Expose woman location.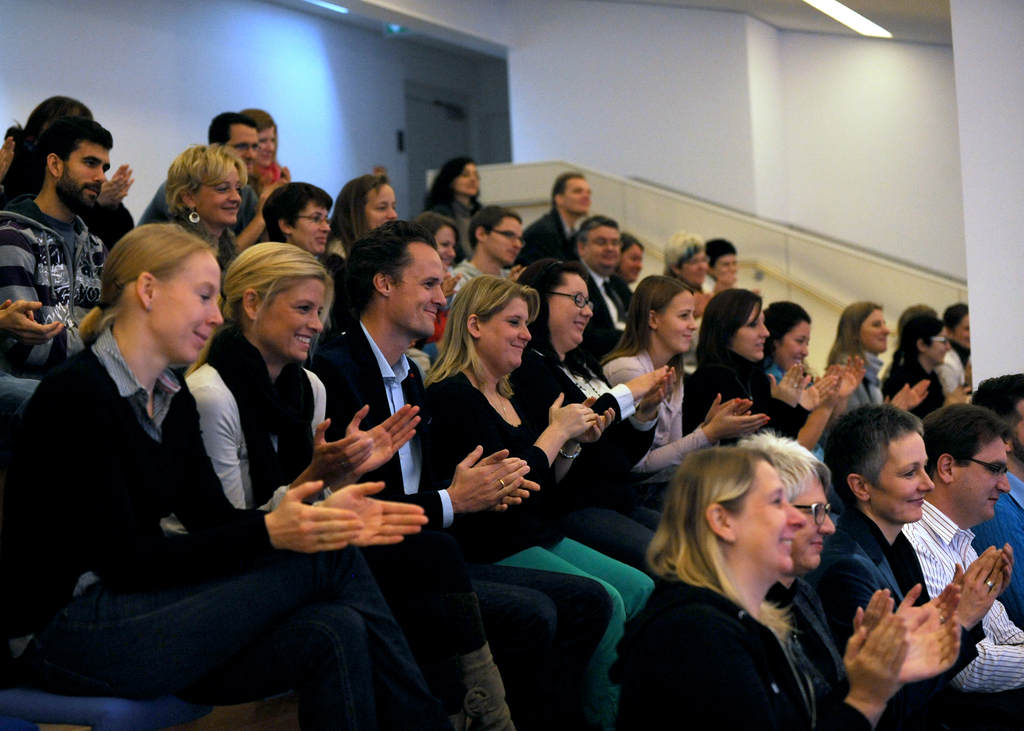
Exposed at l=0, t=220, r=435, b=729.
